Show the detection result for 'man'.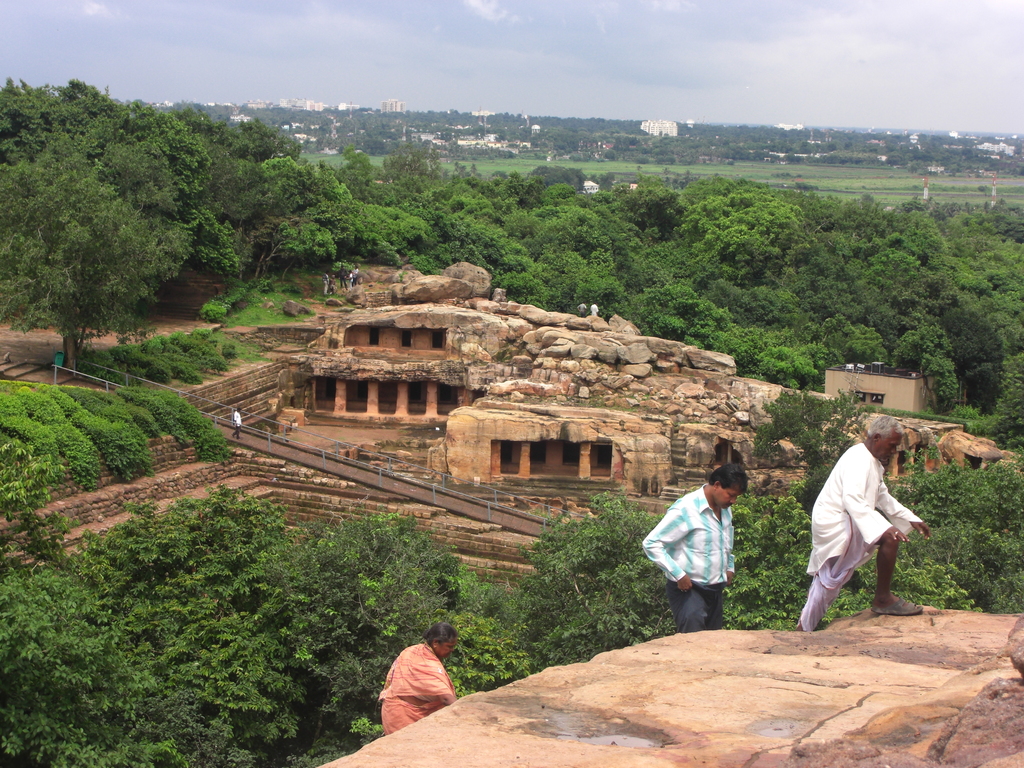
<bbox>588, 302, 599, 317</bbox>.
